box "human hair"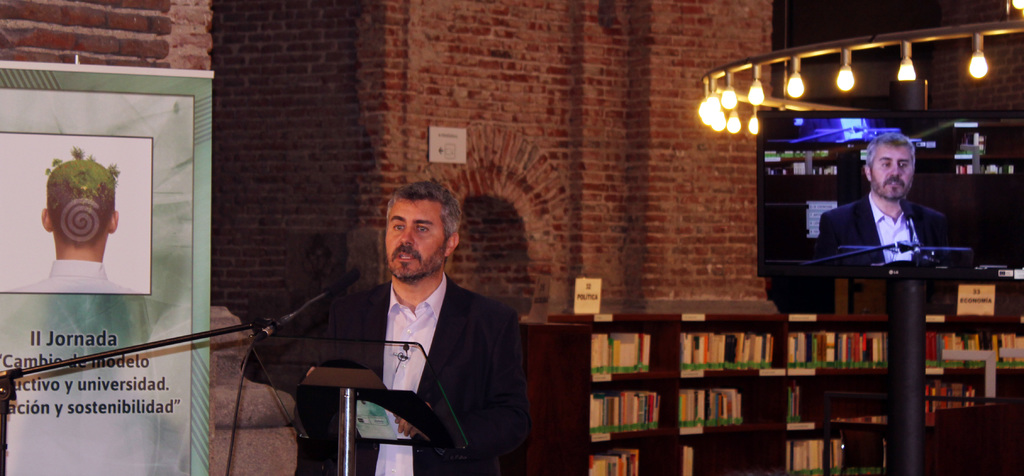
pyautogui.locateOnScreen(29, 151, 107, 261)
